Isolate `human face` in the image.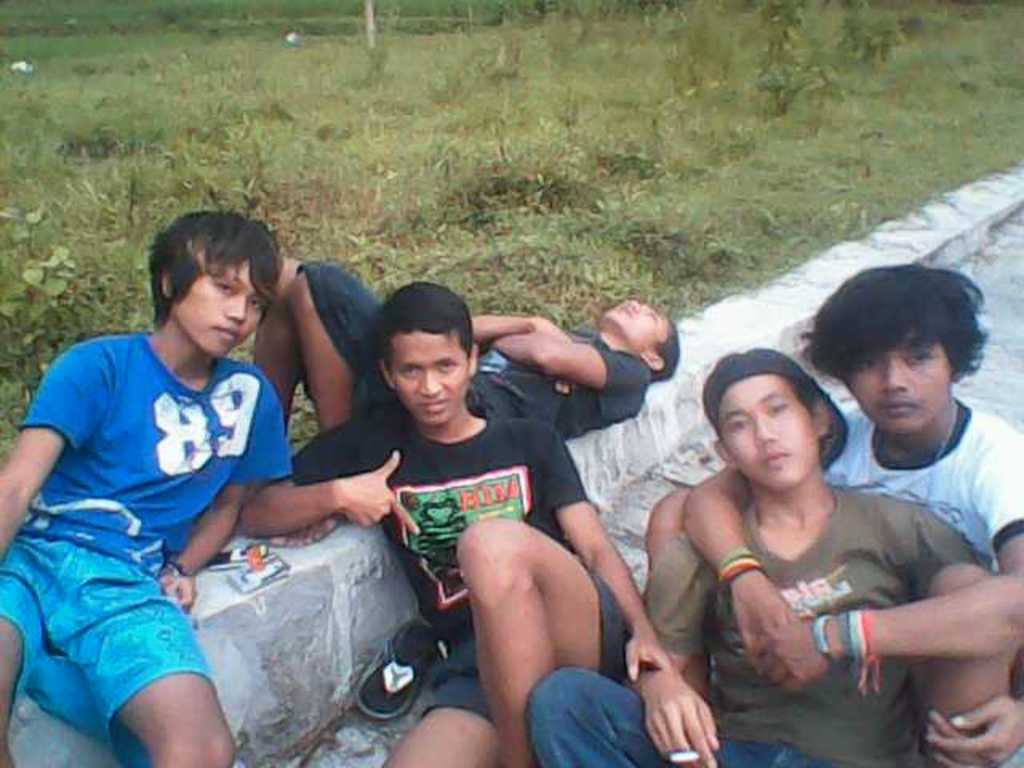
Isolated region: bbox=[802, 261, 992, 430].
